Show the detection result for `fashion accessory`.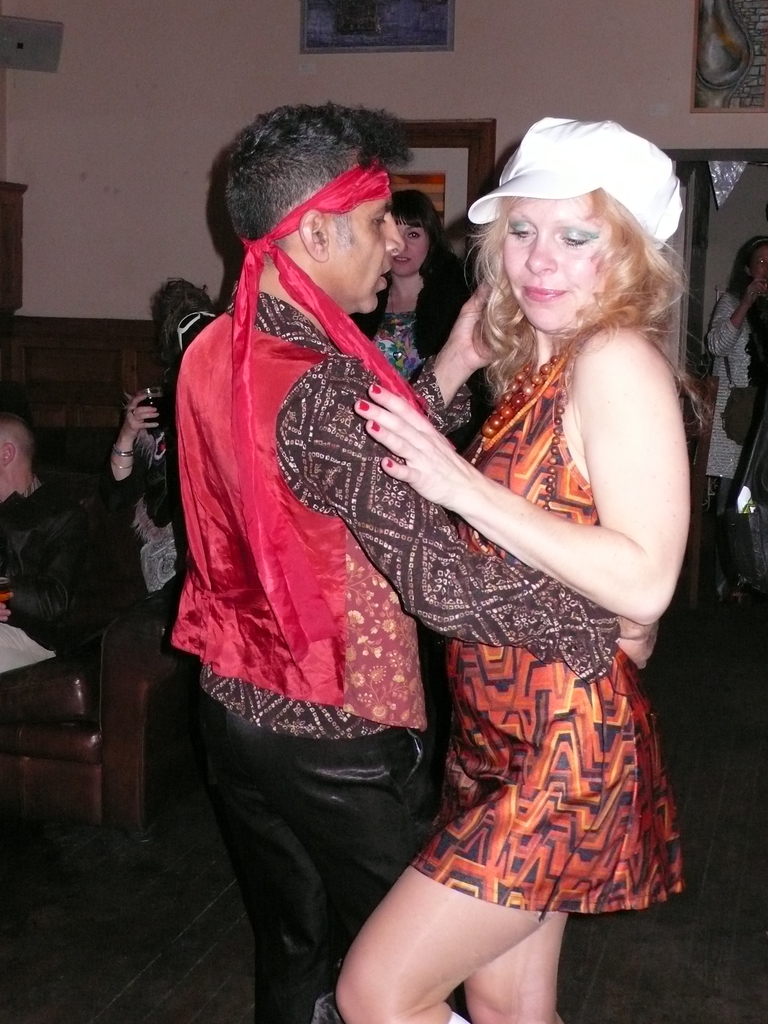
x1=387 y1=311 x2=711 y2=949.
